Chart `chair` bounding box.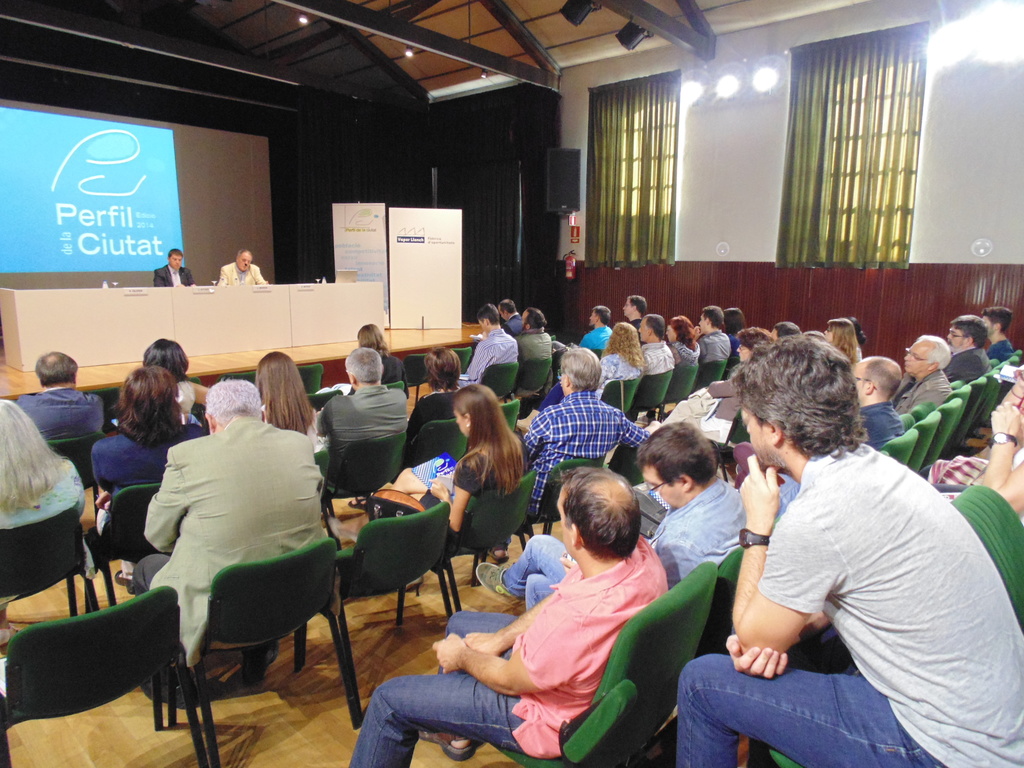
Charted: 870, 429, 918, 466.
